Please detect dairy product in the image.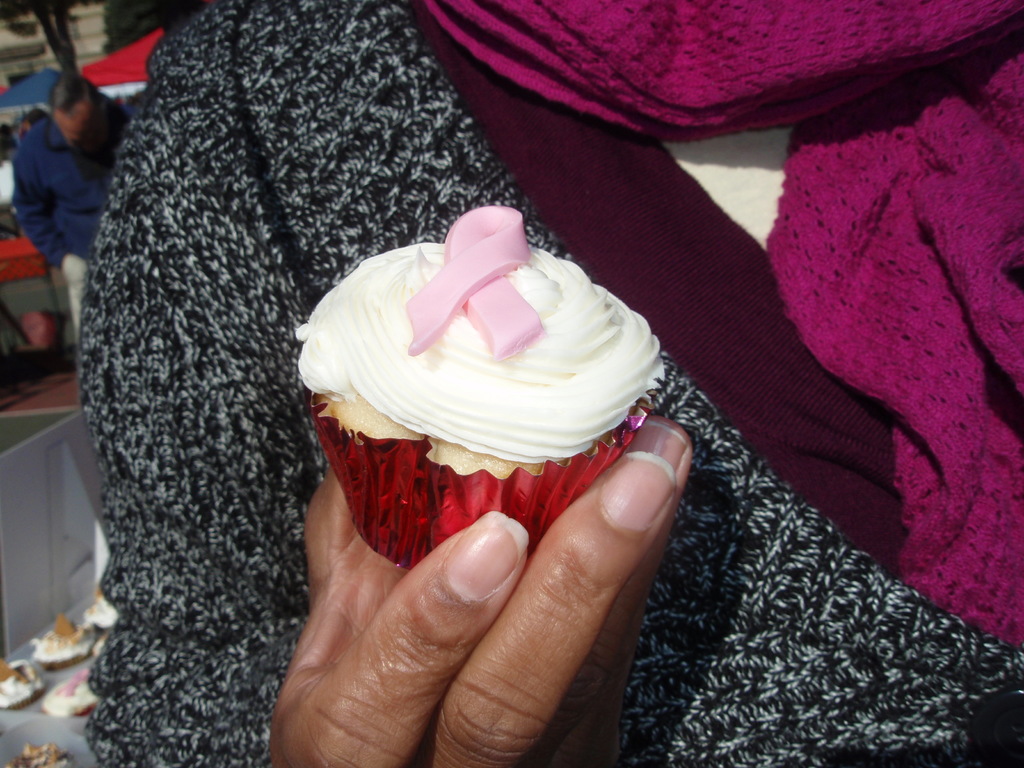
region(307, 231, 661, 488).
